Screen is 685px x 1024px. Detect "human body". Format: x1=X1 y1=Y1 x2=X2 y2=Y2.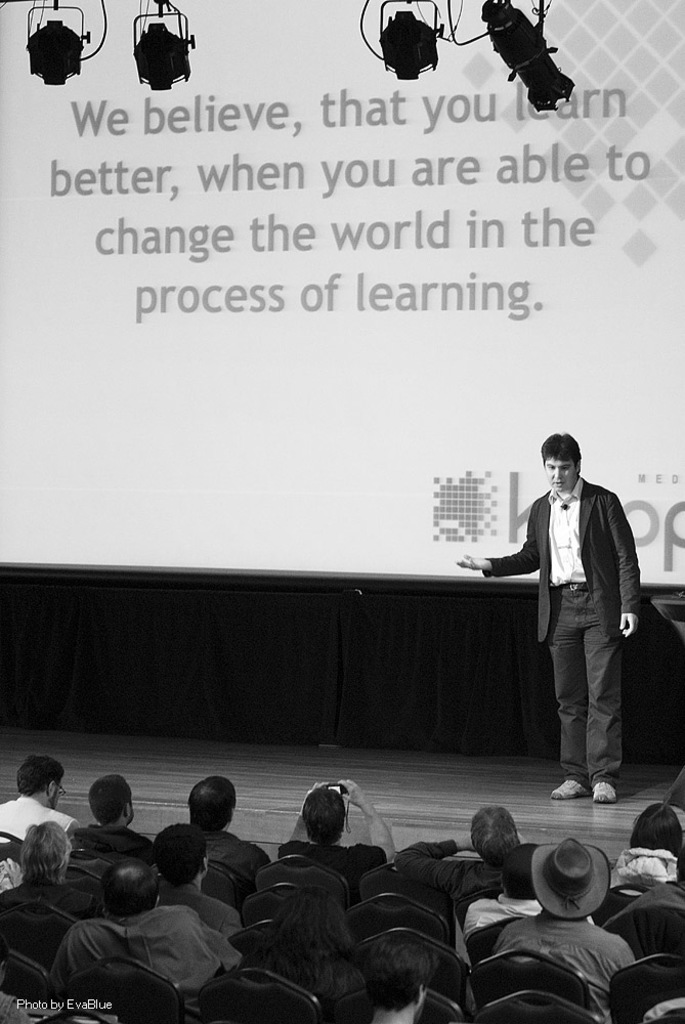
x1=488 y1=434 x2=649 y2=821.
